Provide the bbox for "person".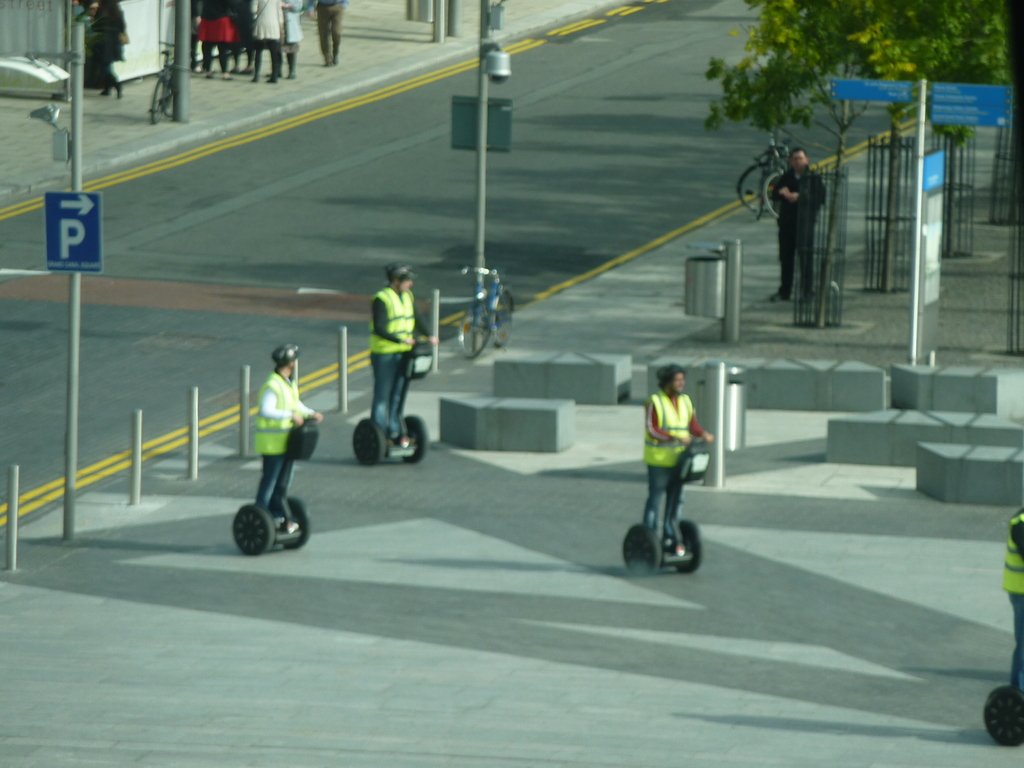
79:2:99:34.
